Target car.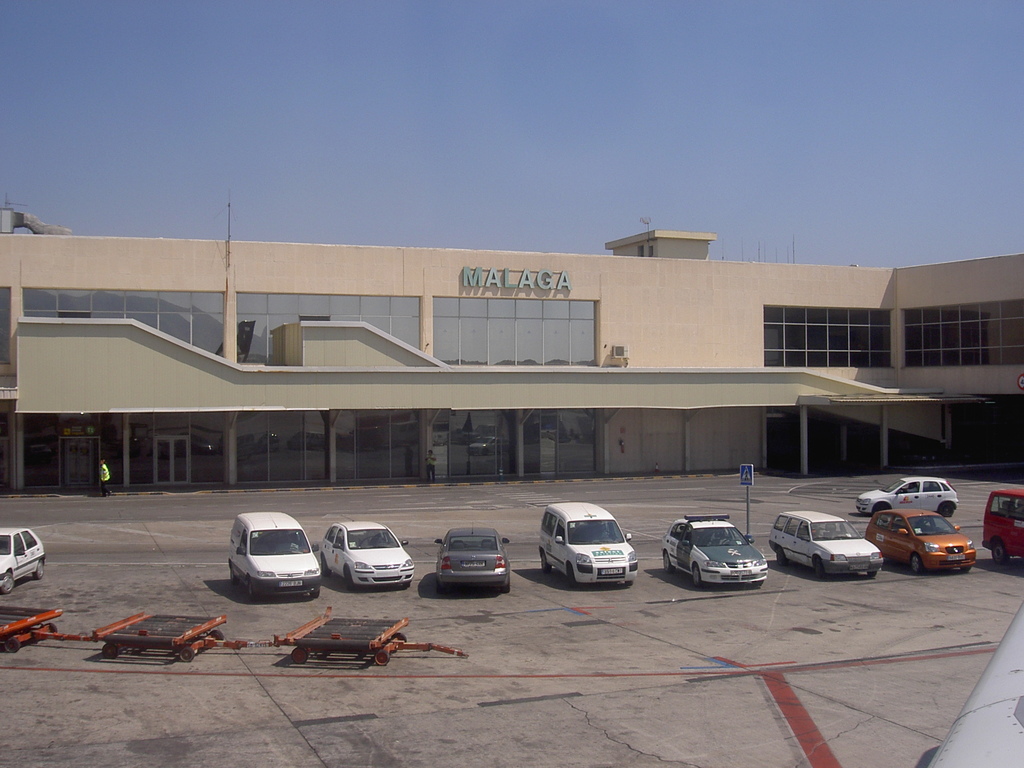
Target region: bbox(321, 523, 417, 588).
